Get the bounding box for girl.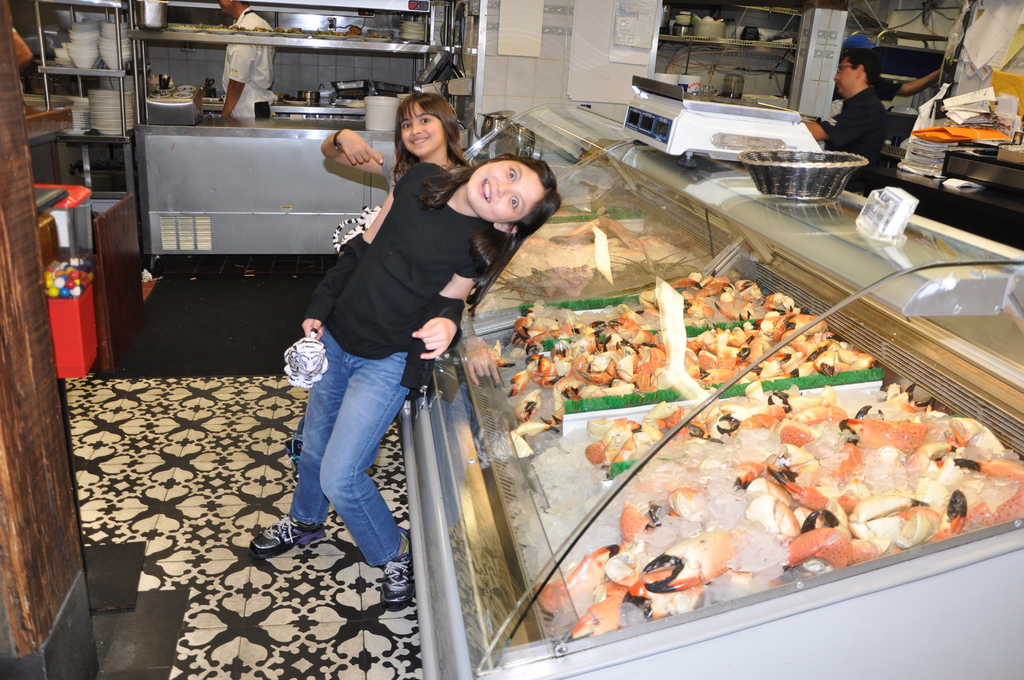
[x1=251, y1=152, x2=562, y2=604].
